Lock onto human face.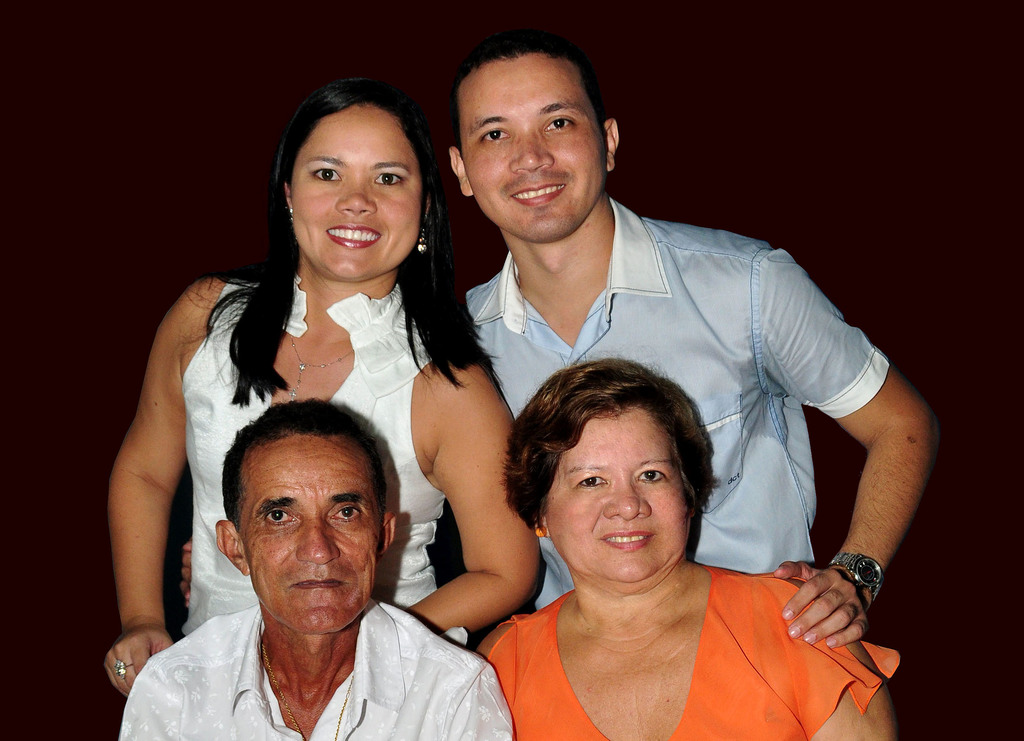
Locked: <box>238,438,381,634</box>.
